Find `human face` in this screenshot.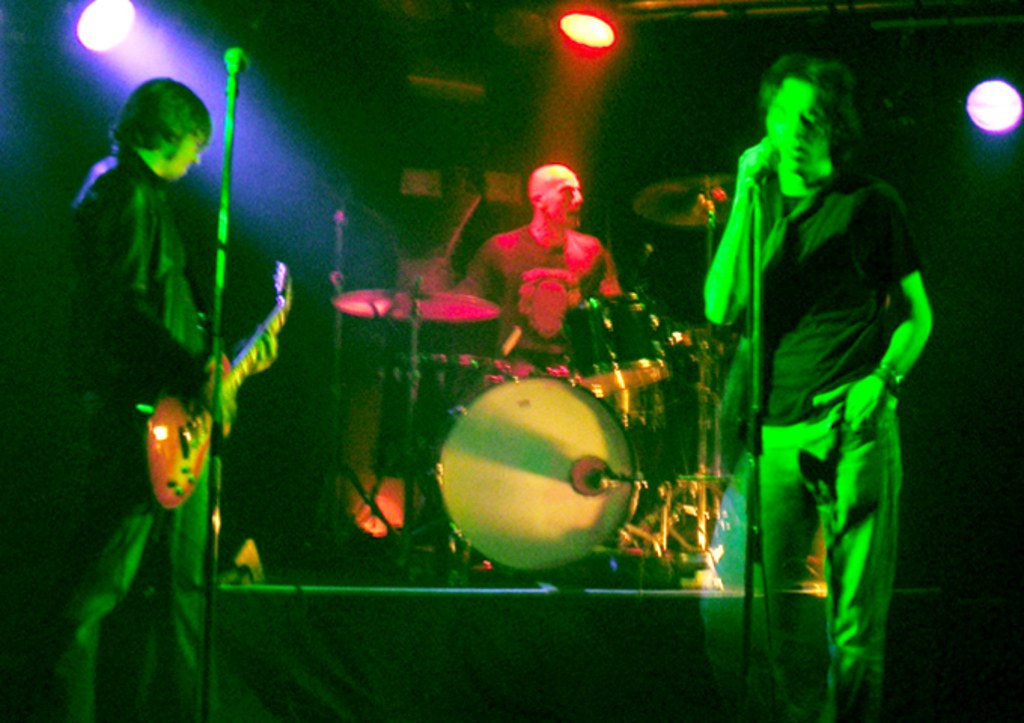
The bounding box for `human face` is bbox=(541, 172, 583, 227).
